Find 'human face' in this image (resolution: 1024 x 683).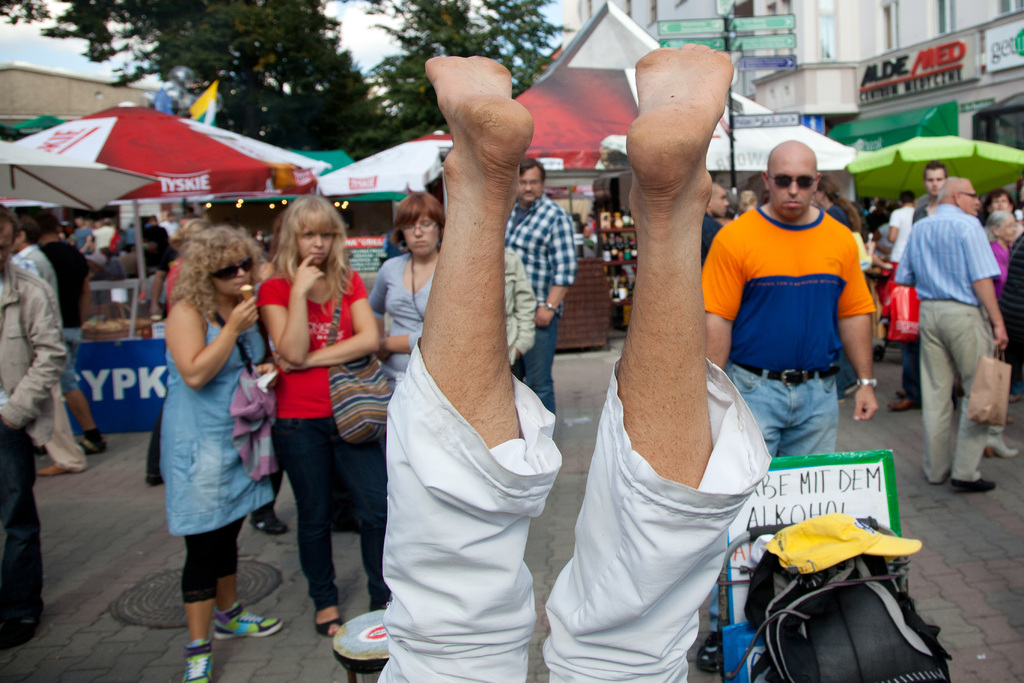
bbox(769, 150, 819, 218).
